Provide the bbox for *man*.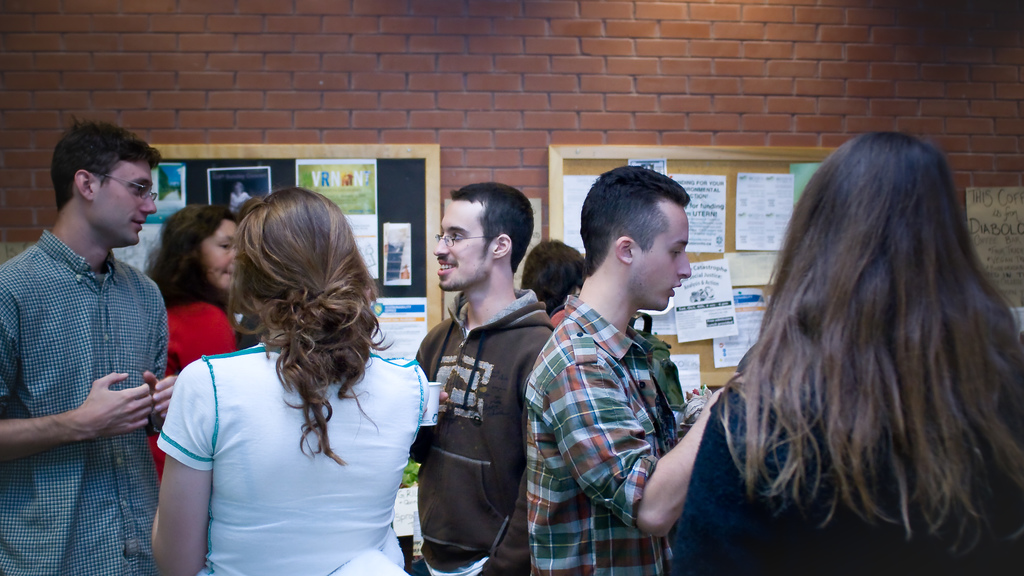
bbox=[0, 119, 179, 575].
